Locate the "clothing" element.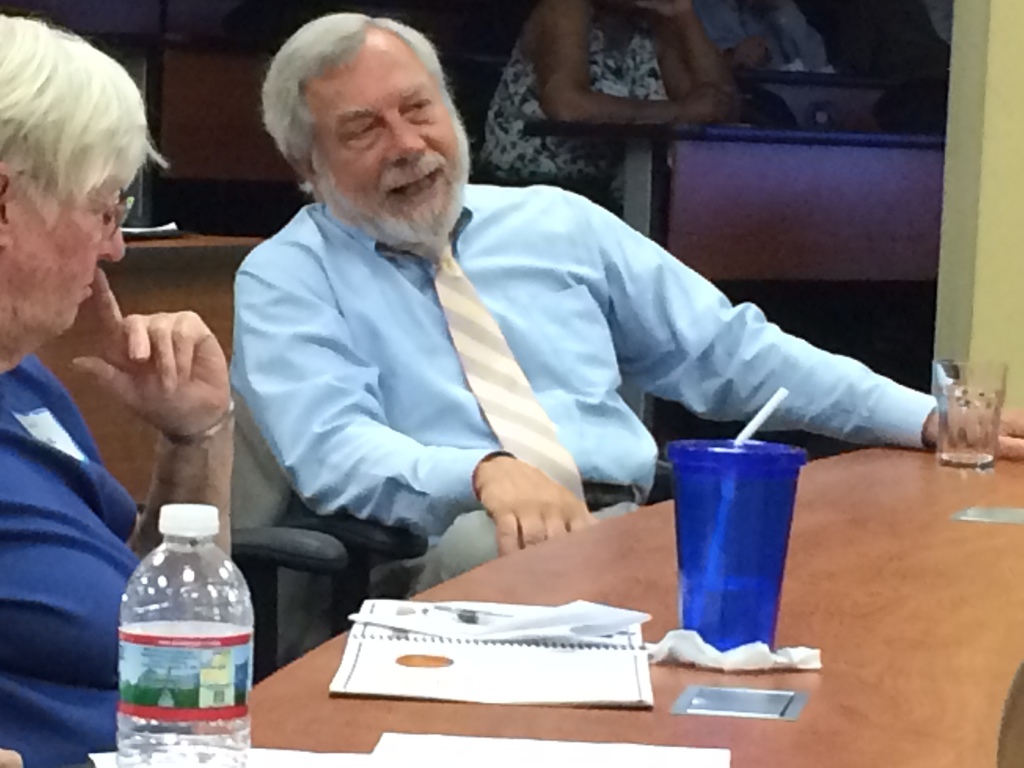
Element bbox: <box>0,348,142,767</box>.
